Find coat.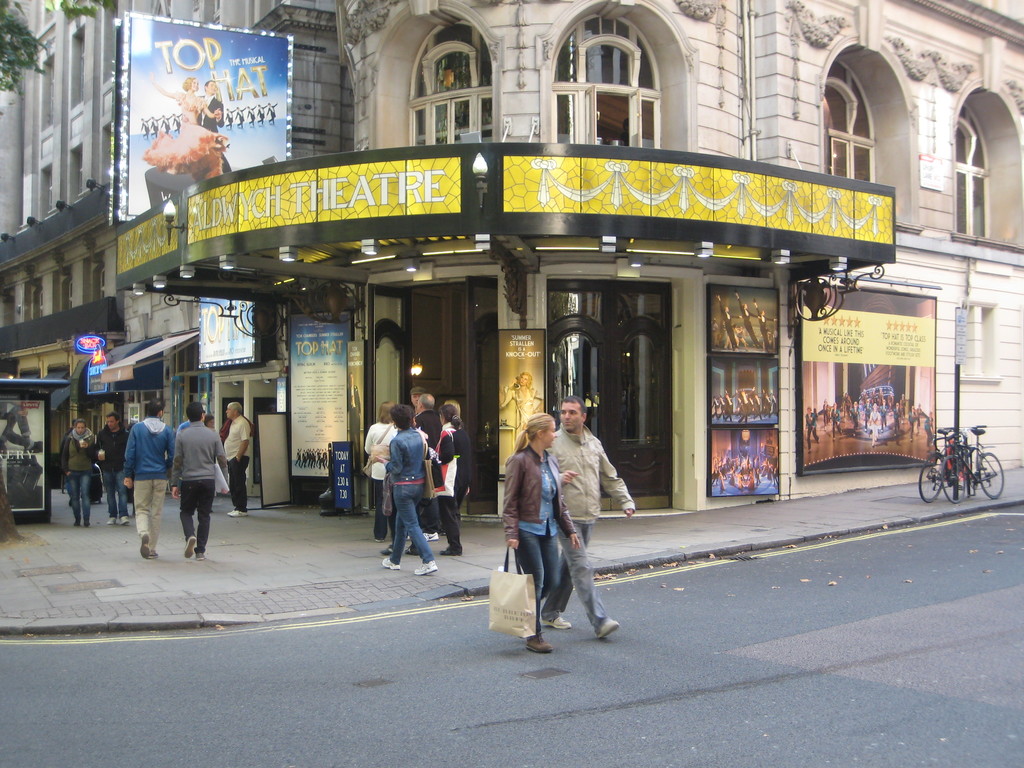
pyautogui.locateOnScreen(542, 420, 641, 520).
